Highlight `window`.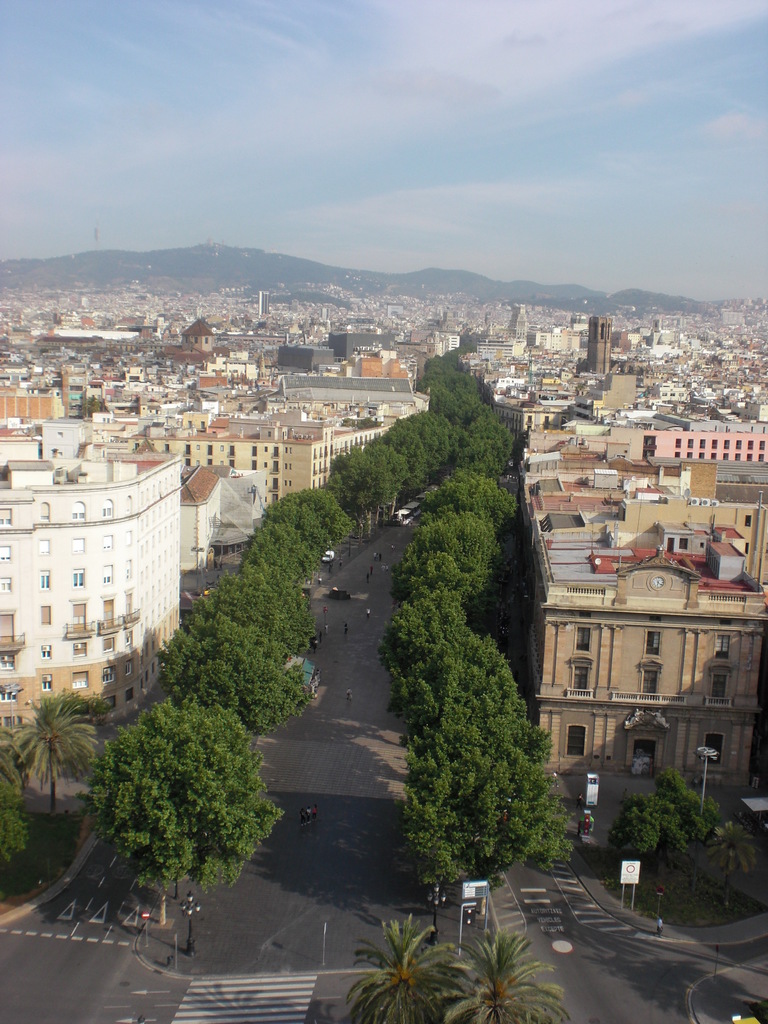
Highlighted region: bbox=[710, 630, 730, 659].
